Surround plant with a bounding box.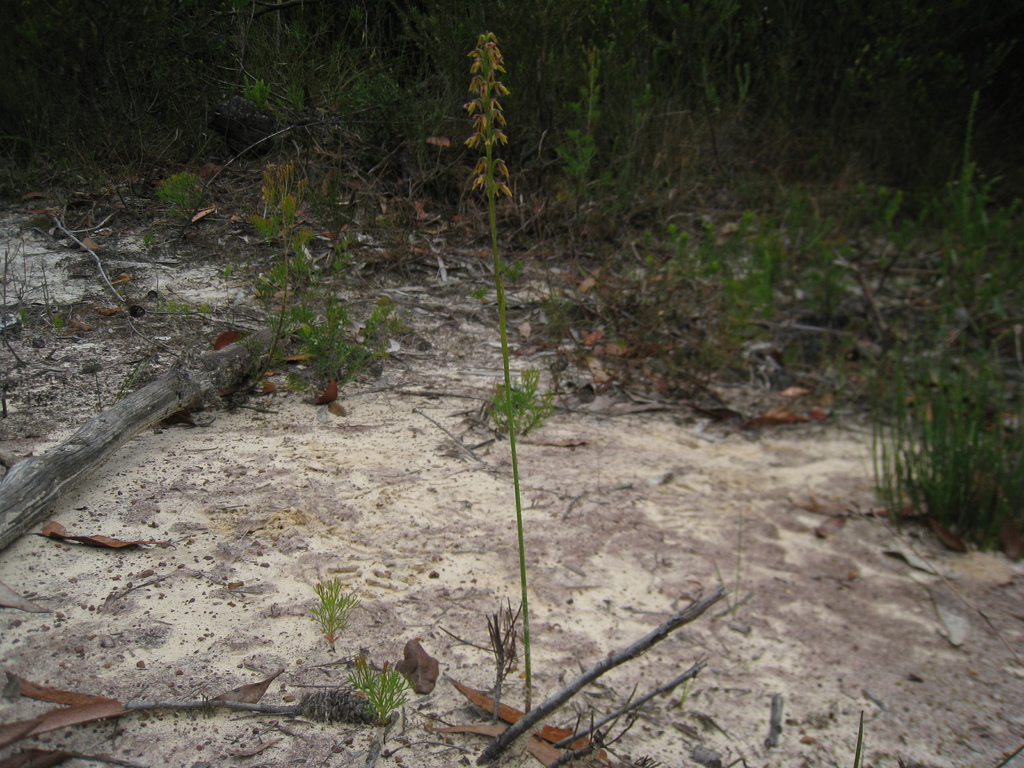
<bbox>459, 24, 532, 713</bbox>.
